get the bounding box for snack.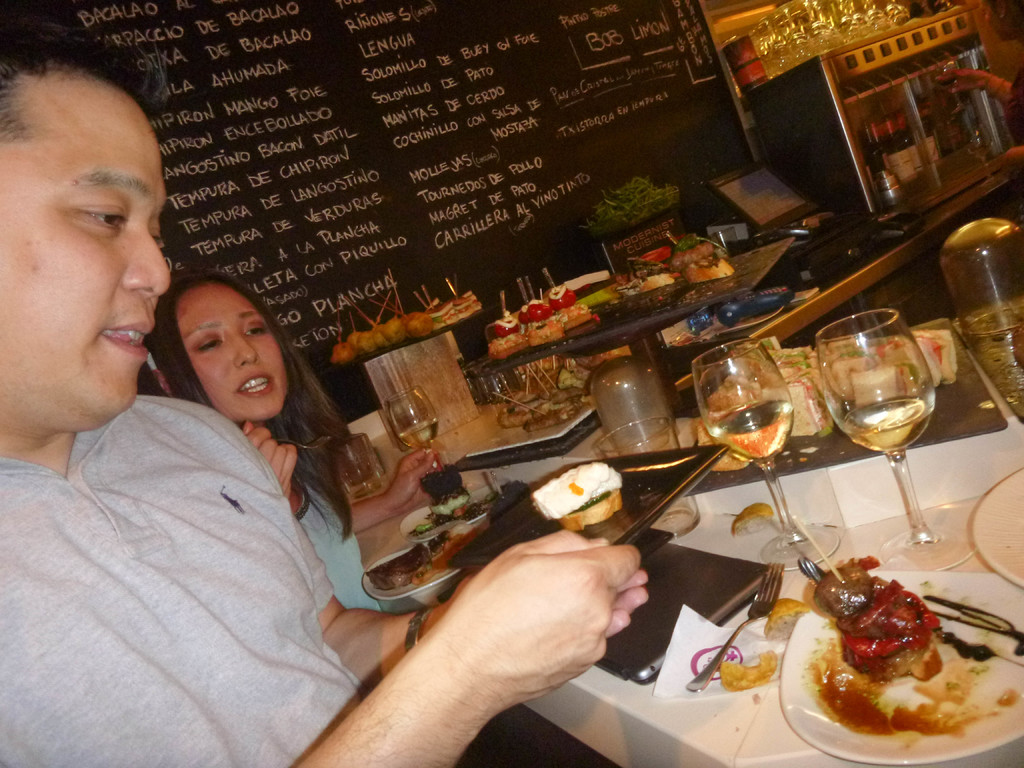
<bbox>668, 232, 735, 287</bbox>.
